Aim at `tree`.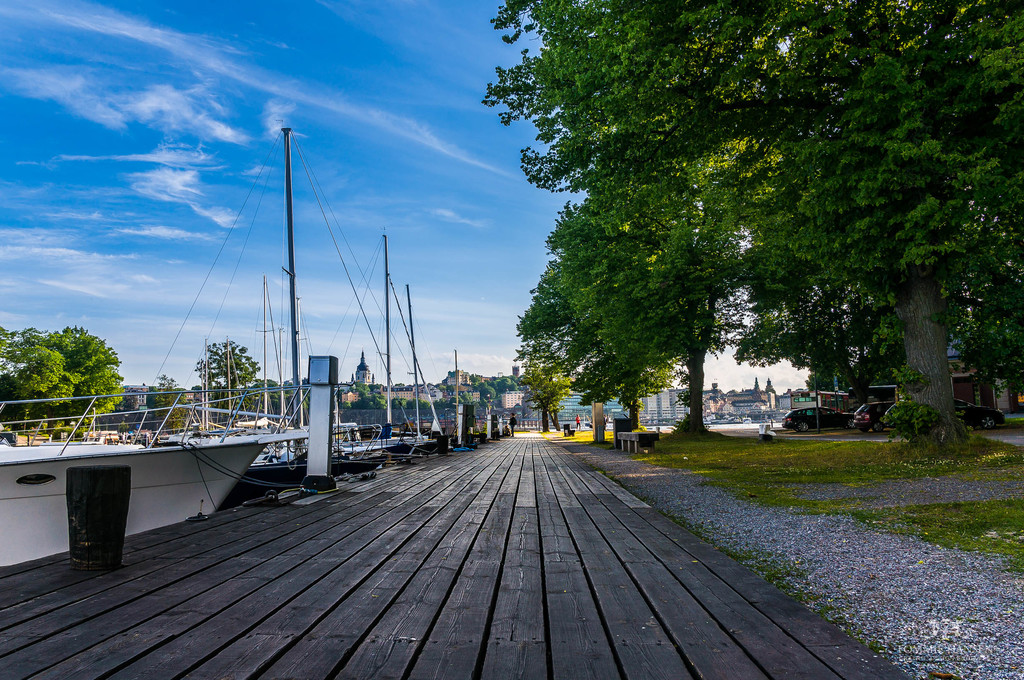
Aimed at bbox=[410, 395, 433, 412].
